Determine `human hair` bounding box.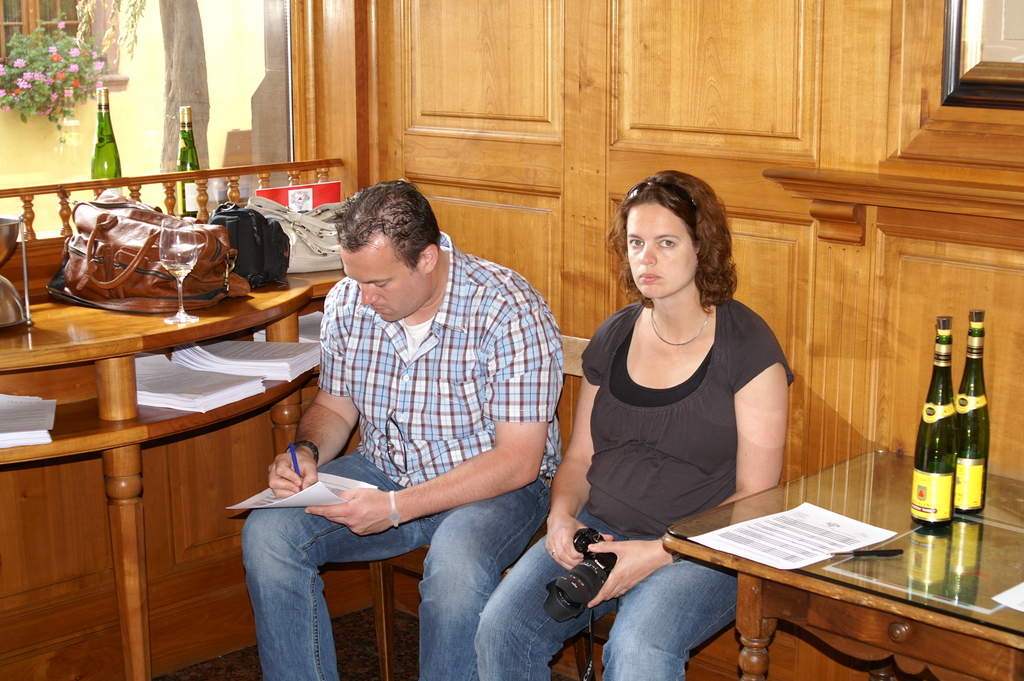
Determined: box(332, 177, 444, 275).
